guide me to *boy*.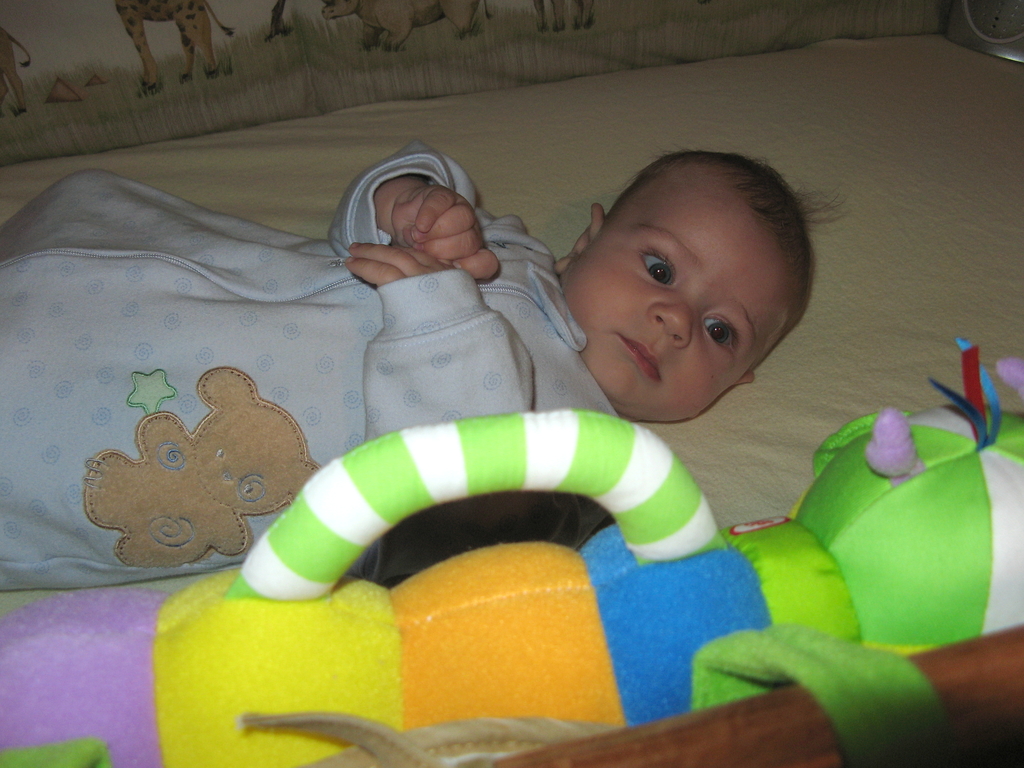
Guidance: bbox=[0, 136, 851, 596].
